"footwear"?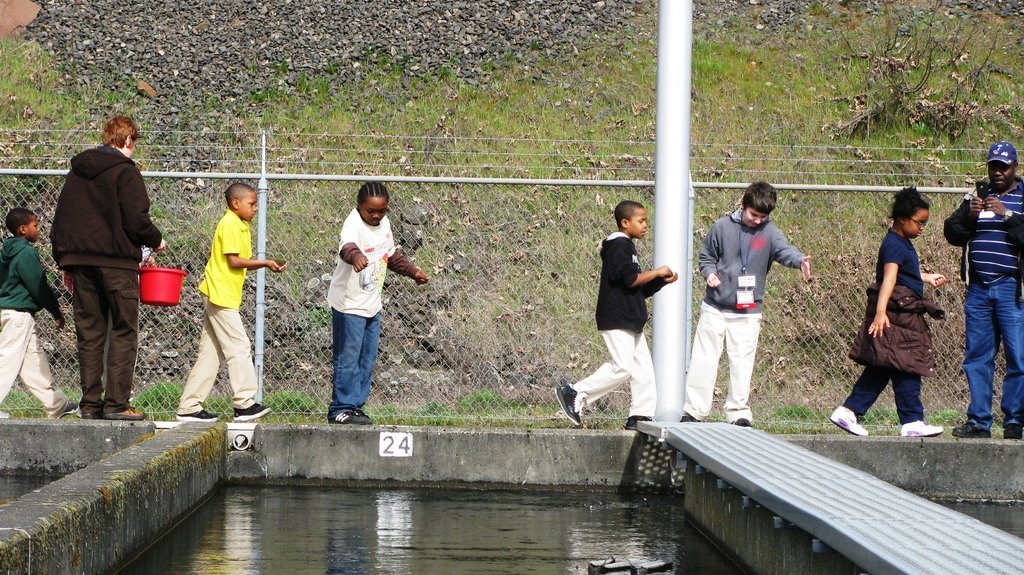
[230,394,259,417]
